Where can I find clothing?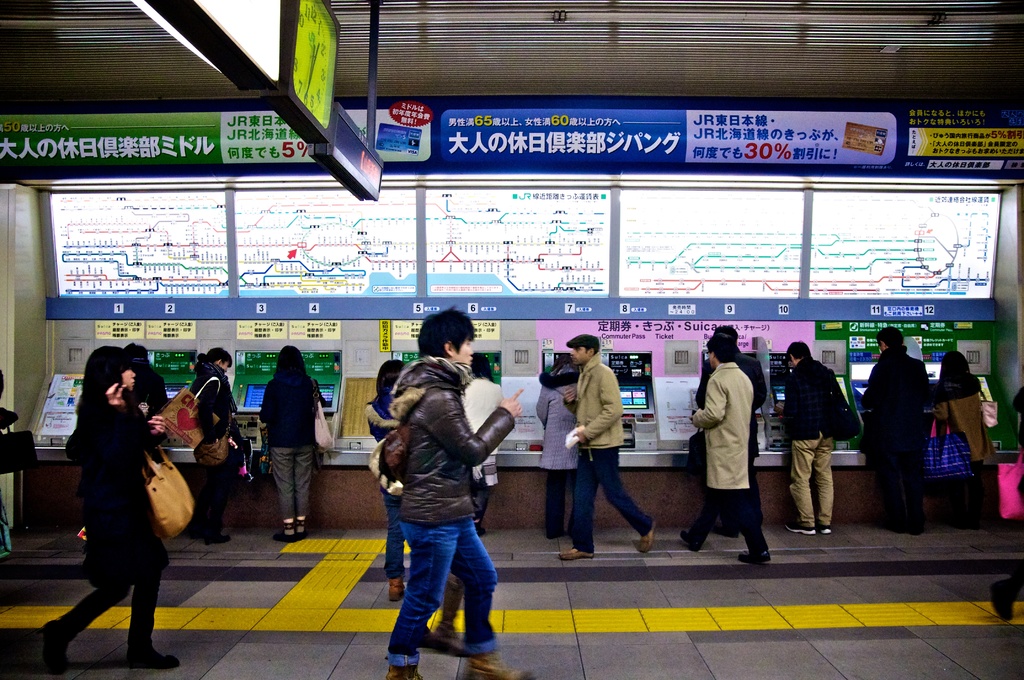
You can find it at l=689, t=359, r=773, b=551.
